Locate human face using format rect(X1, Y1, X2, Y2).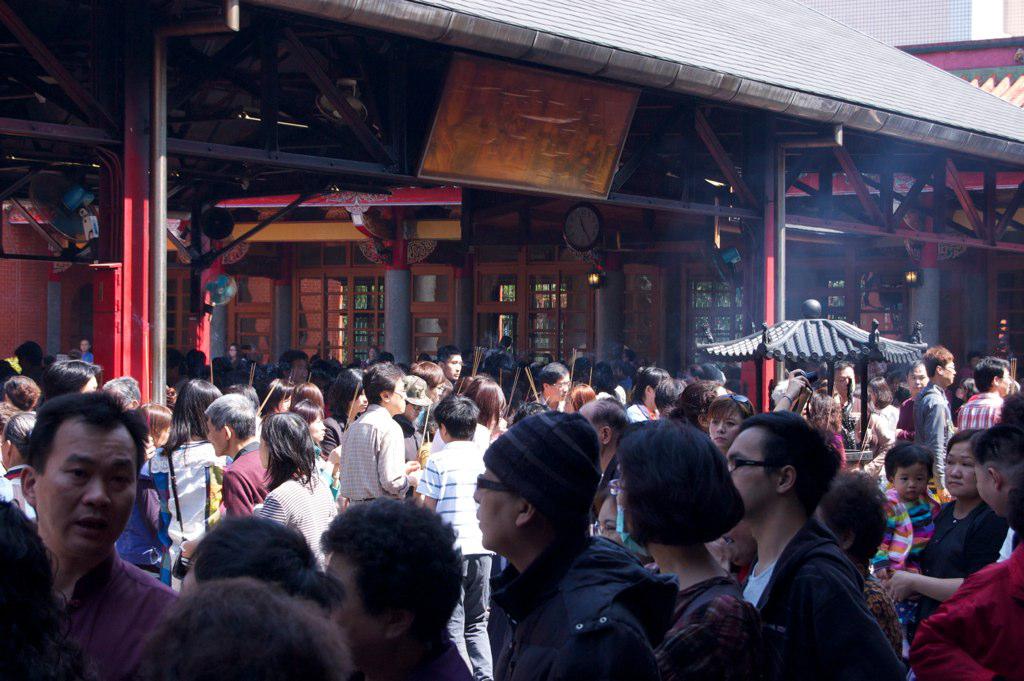
rect(445, 356, 466, 383).
